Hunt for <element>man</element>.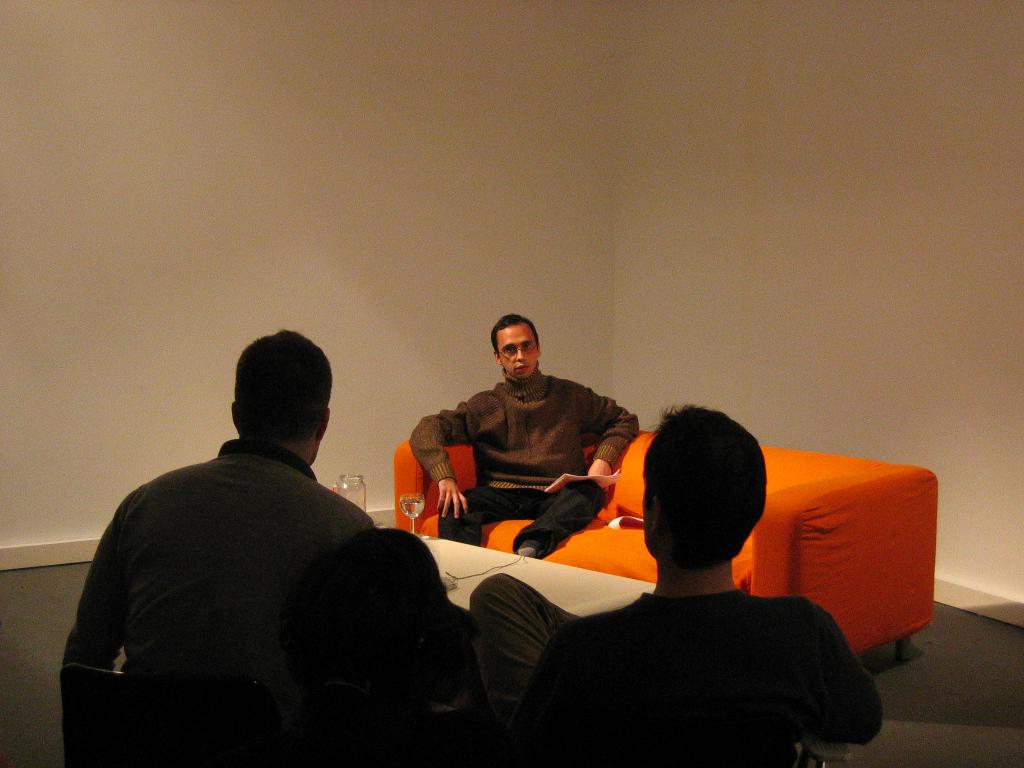
Hunted down at {"x1": 465, "y1": 403, "x2": 886, "y2": 767}.
